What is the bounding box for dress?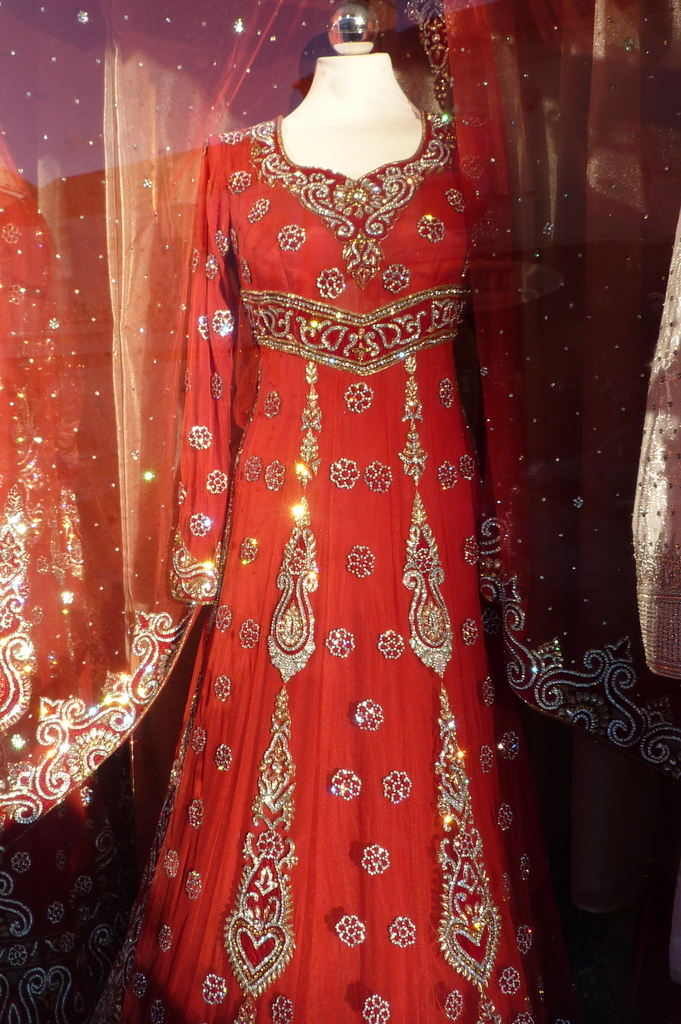
106 122 549 1023.
